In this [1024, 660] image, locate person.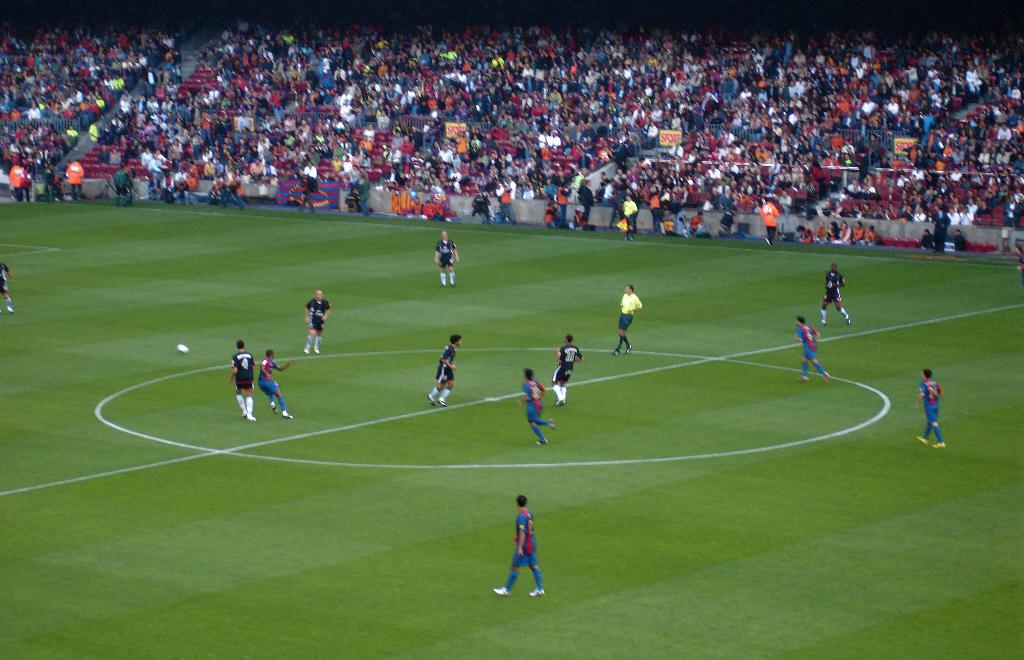
Bounding box: {"left": 620, "top": 196, "right": 637, "bottom": 240}.
